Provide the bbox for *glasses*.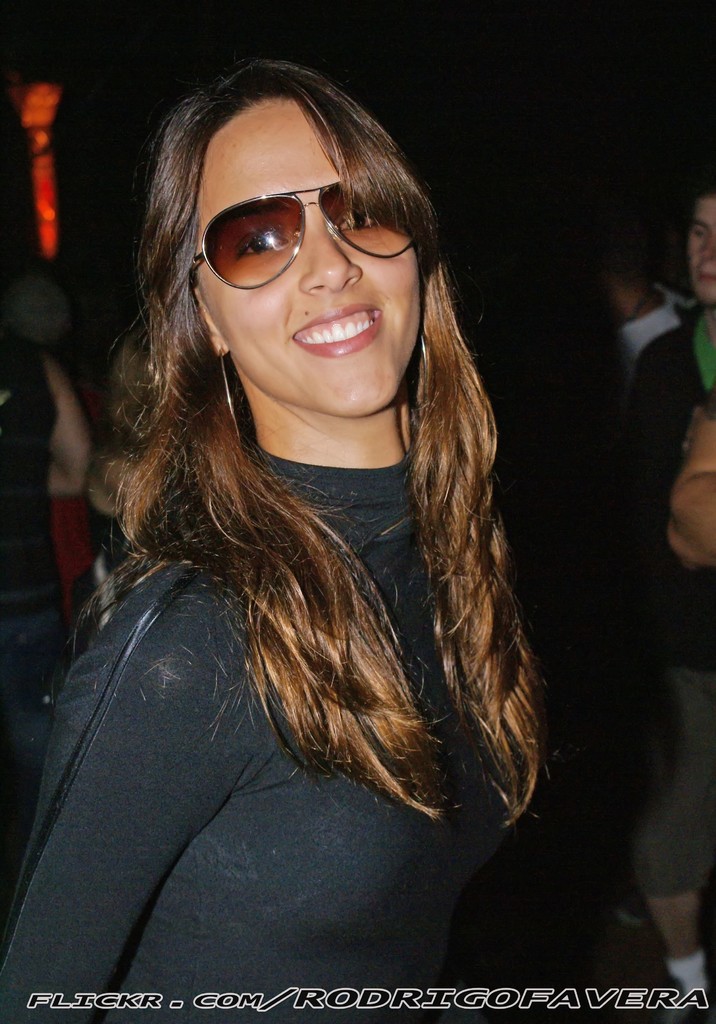
[left=176, top=165, right=417, bottom=277].
